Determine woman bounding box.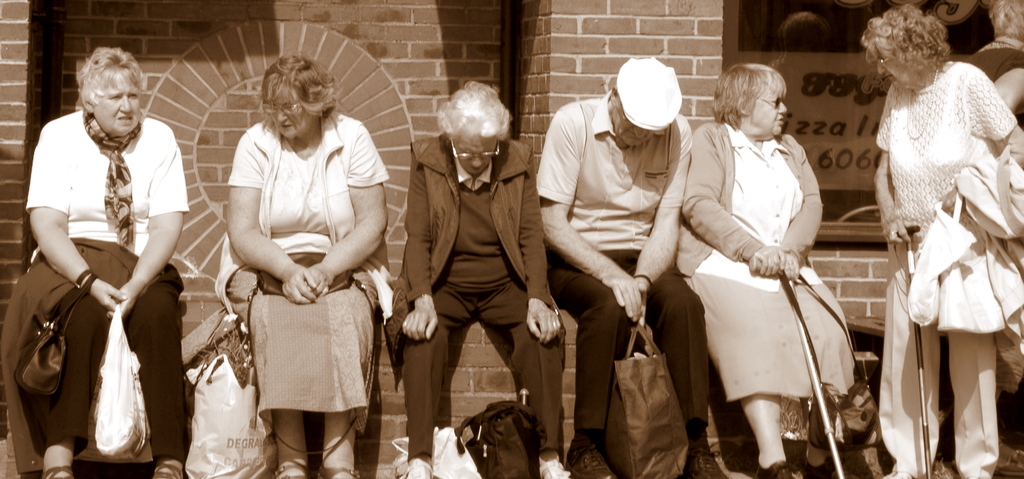
Determined: (863,0,1023,478).
